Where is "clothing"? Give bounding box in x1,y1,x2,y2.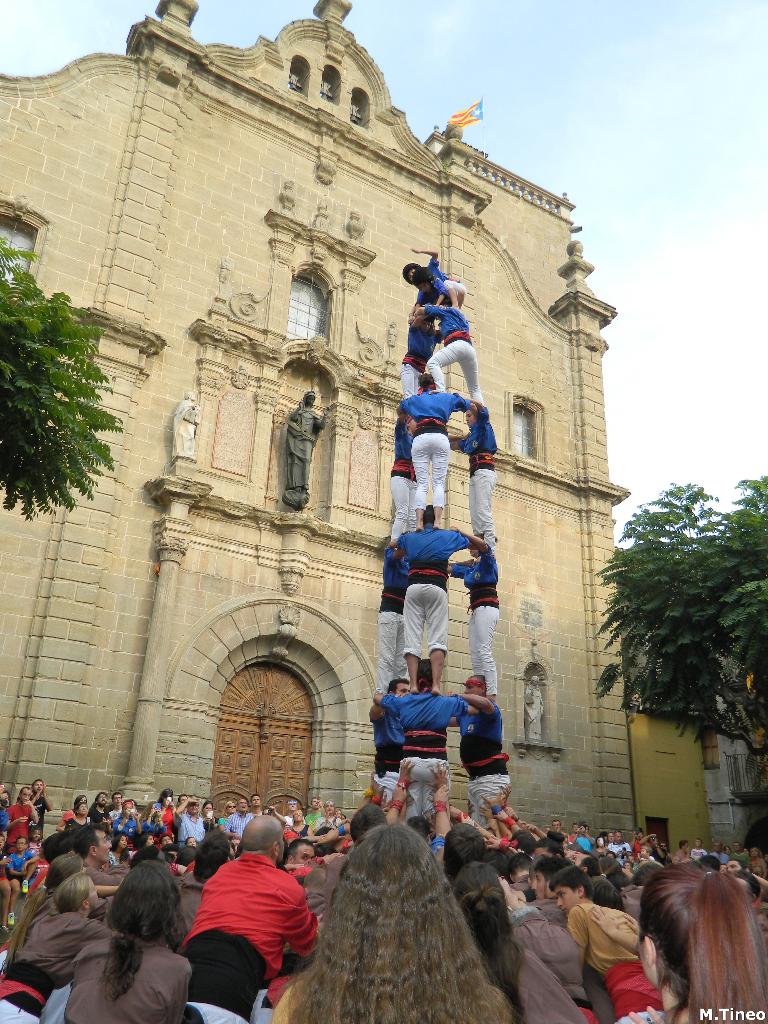
62,928,191,1023.
